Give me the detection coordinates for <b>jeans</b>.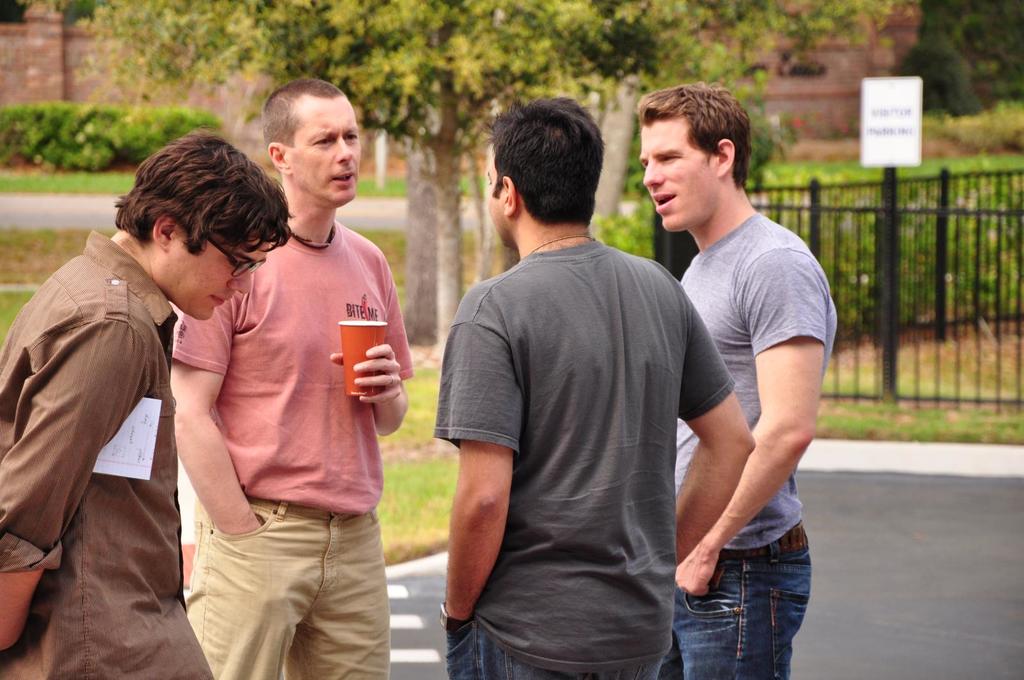
pyautogui.locateOnScreen(452, 584, 564, 679).
